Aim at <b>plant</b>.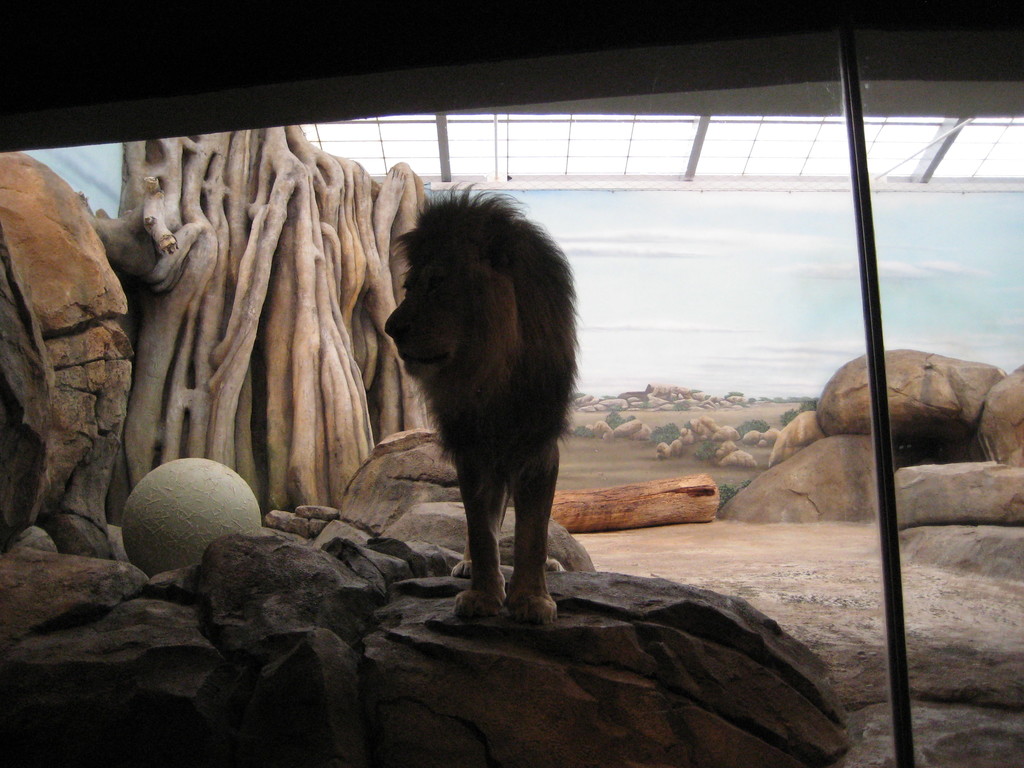
Aimed at x1=580 y1=425 x2=595 y2=437.
